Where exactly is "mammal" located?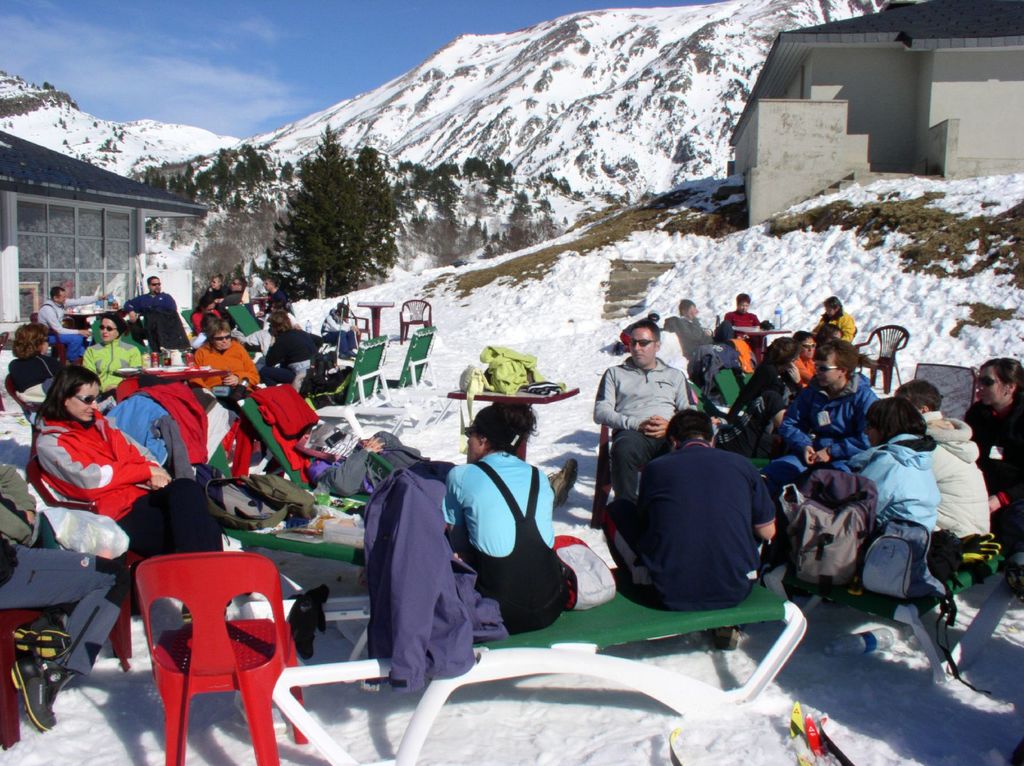
Its bounding box is crop(124, 275, 188, 364).
